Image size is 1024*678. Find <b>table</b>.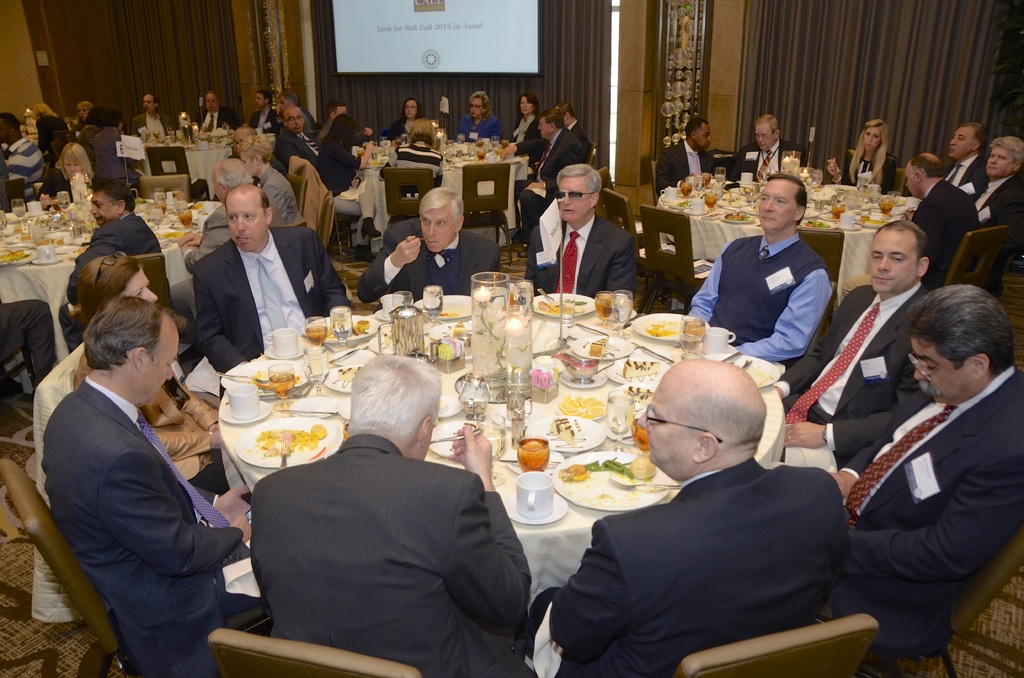
box=[358, 131, 528, 234].
